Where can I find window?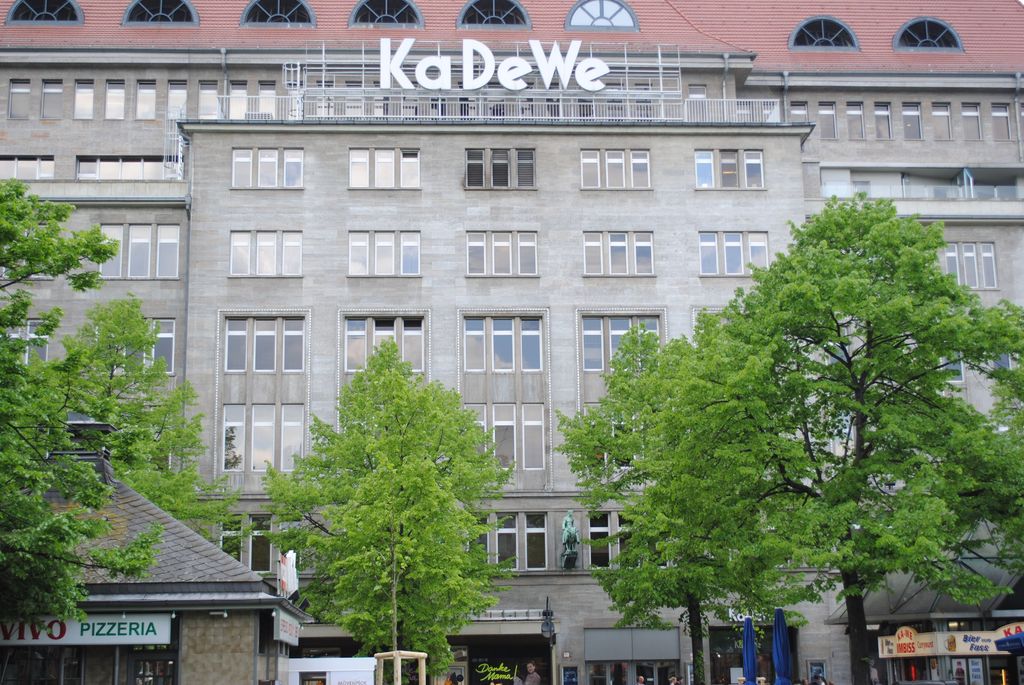
You can find it at Rect(479, 81, 514, 120).
